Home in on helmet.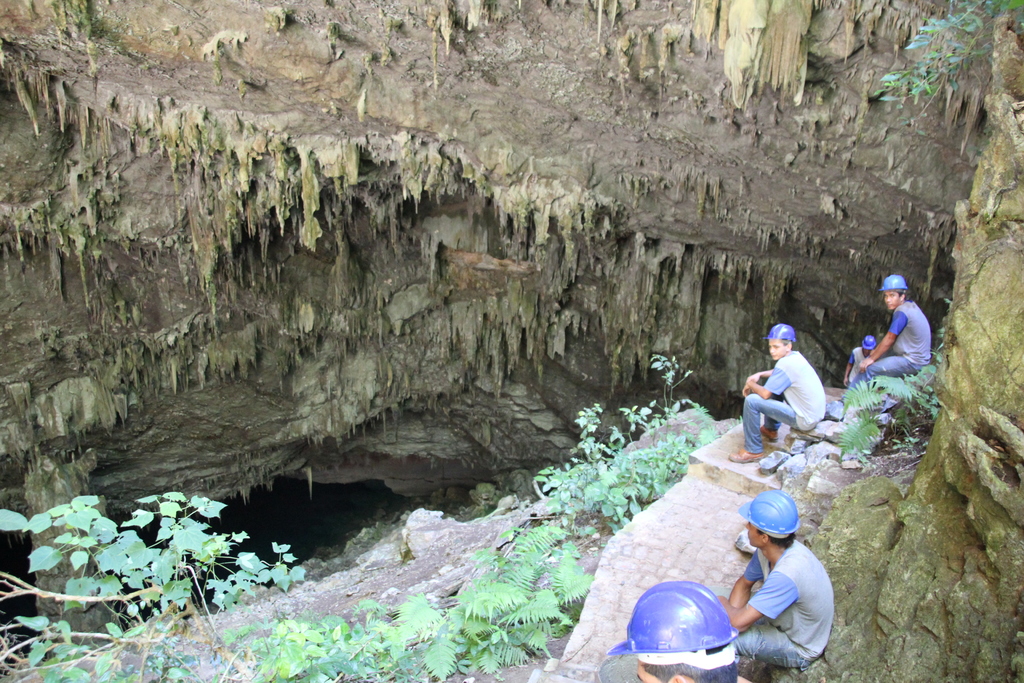
Homed in at crop(861, 338, 876, 350).
